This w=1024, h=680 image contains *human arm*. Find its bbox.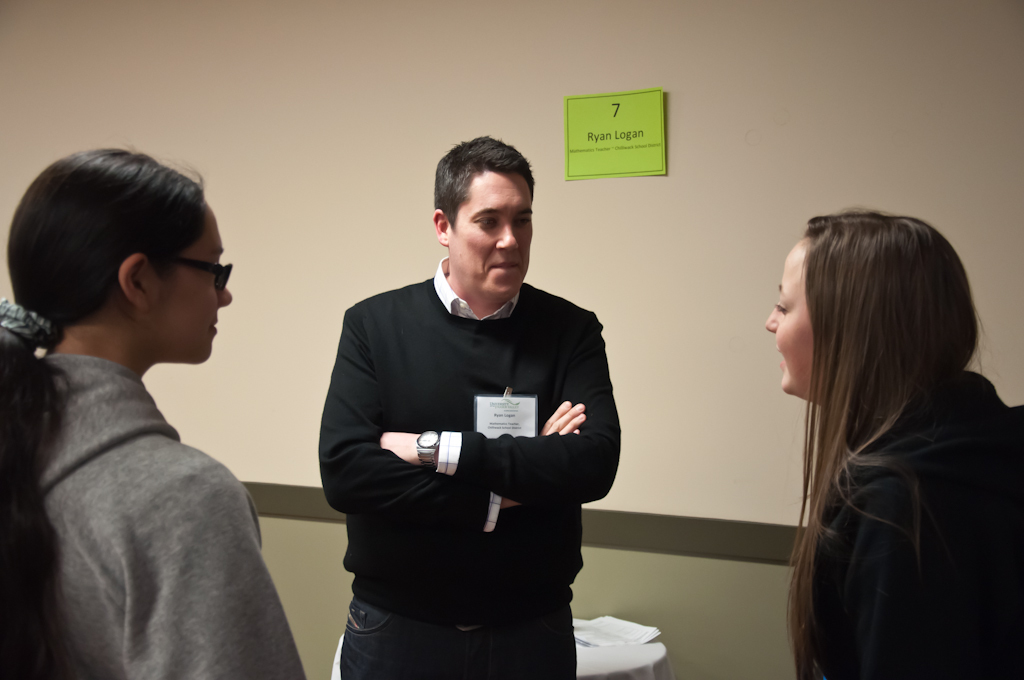
BBox(383, 308, 618, 501).
